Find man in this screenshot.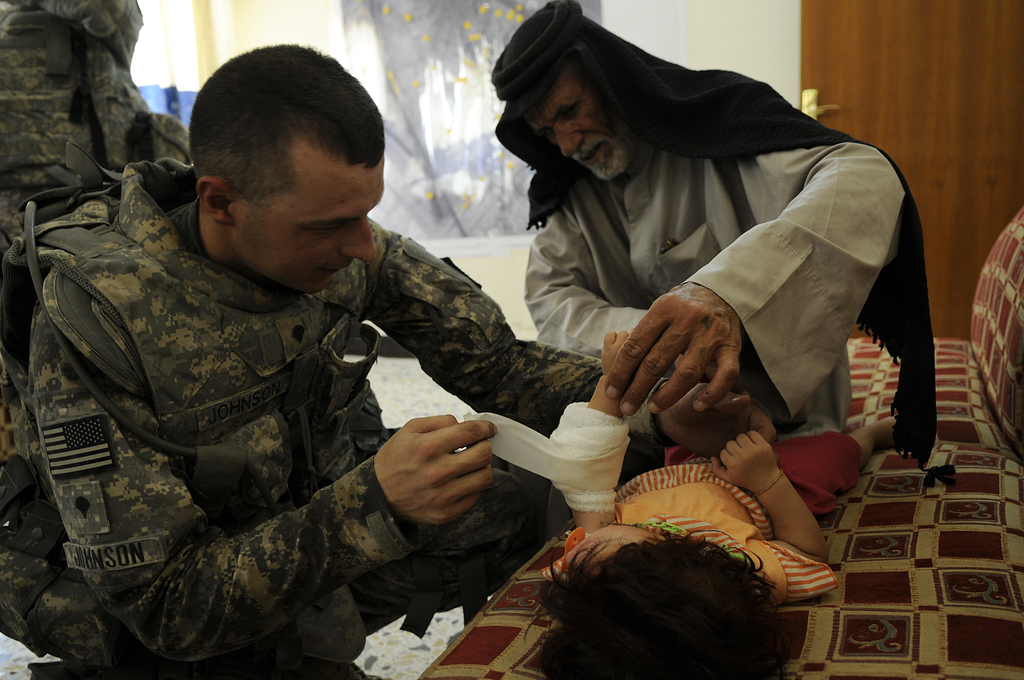
The bounding box for man is detection(0, 38, 776, 679).
